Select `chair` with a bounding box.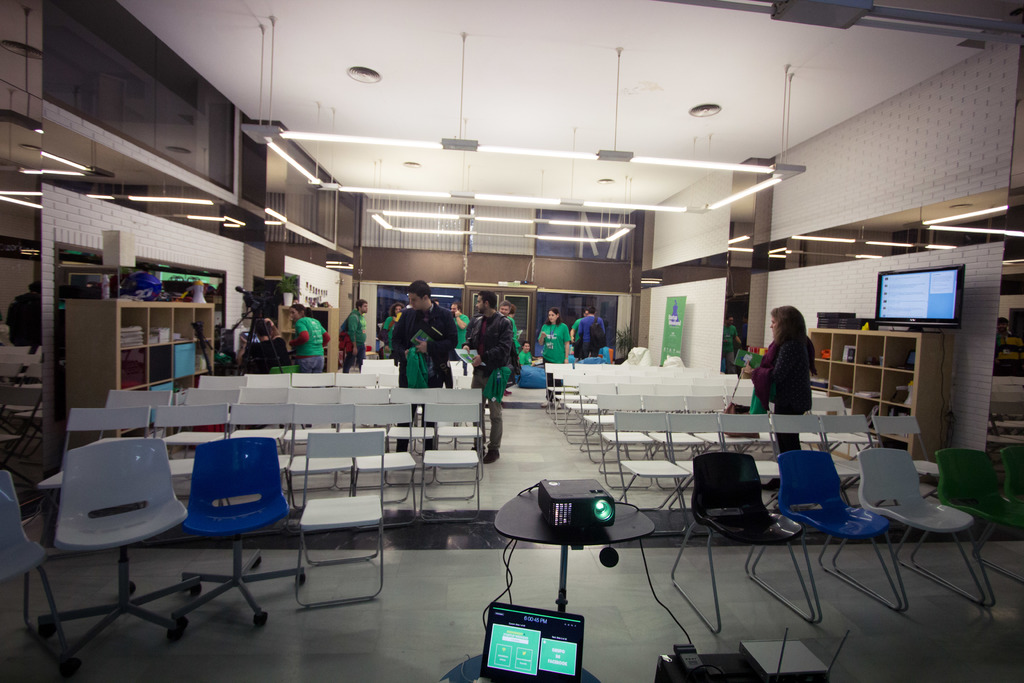
[182, 437, 310, 632].
